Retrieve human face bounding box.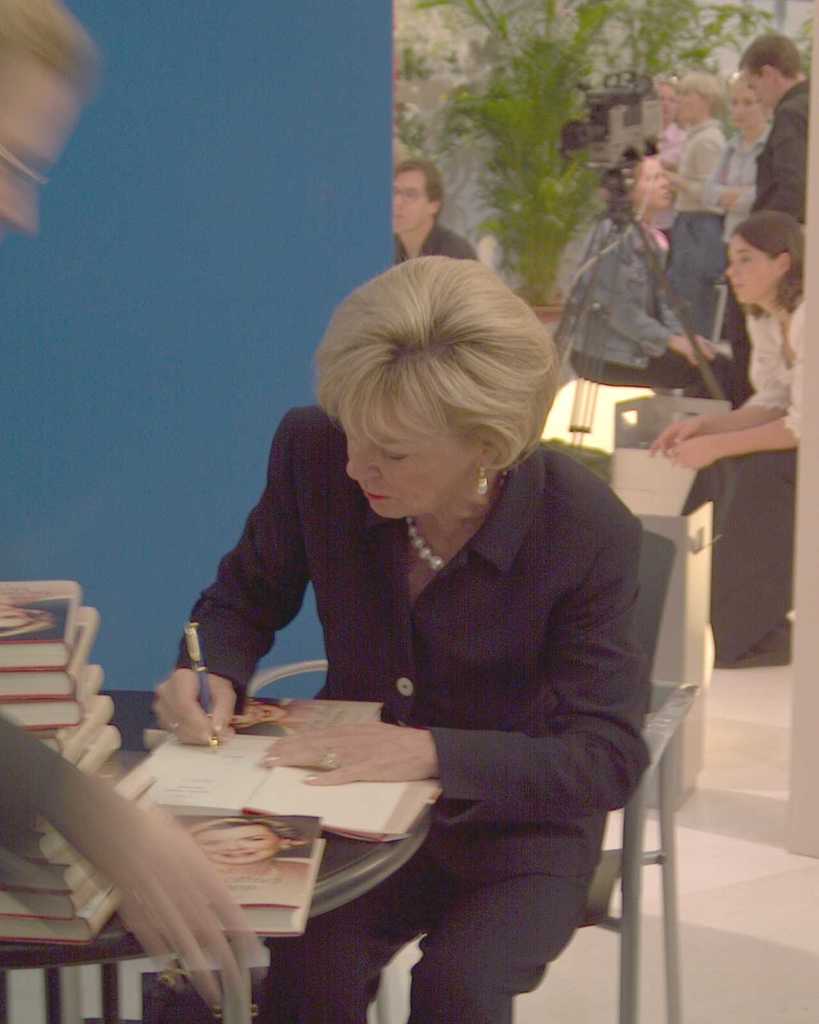
Bounding box: (x1=733, y1=84, x2=760, y2=132).
